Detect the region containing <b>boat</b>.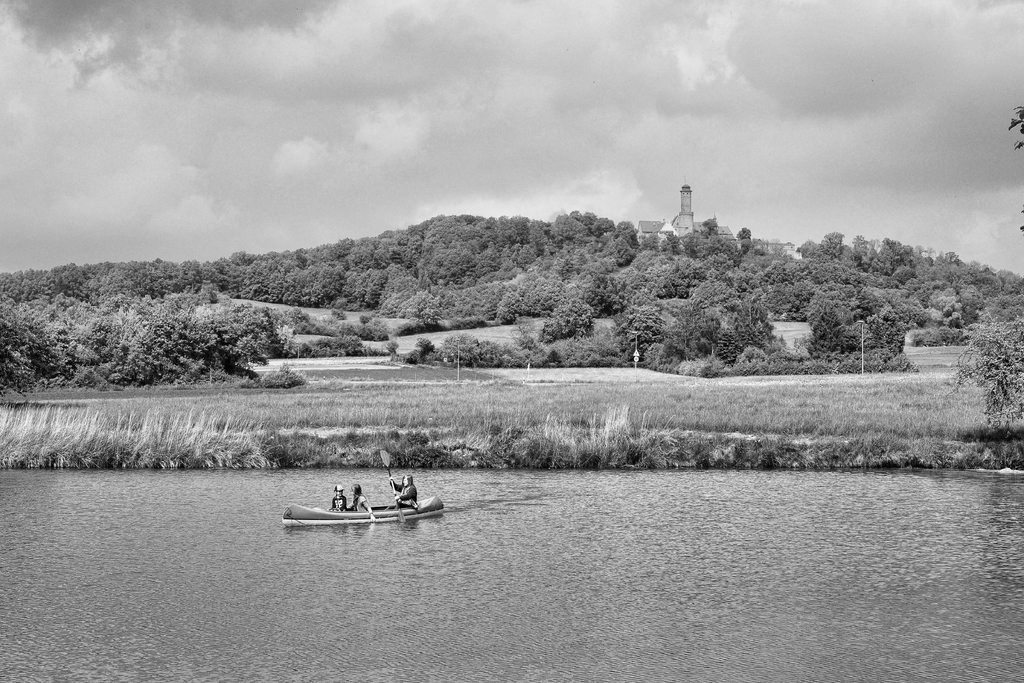
rect(275, 483, 408, 539).
